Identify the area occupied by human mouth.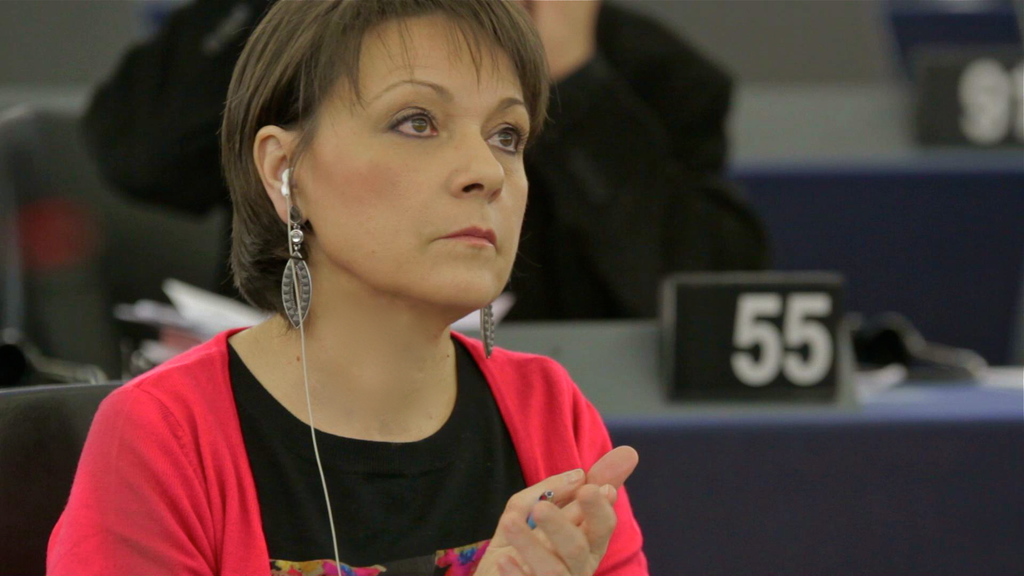
Area: 449 227 497 244.
